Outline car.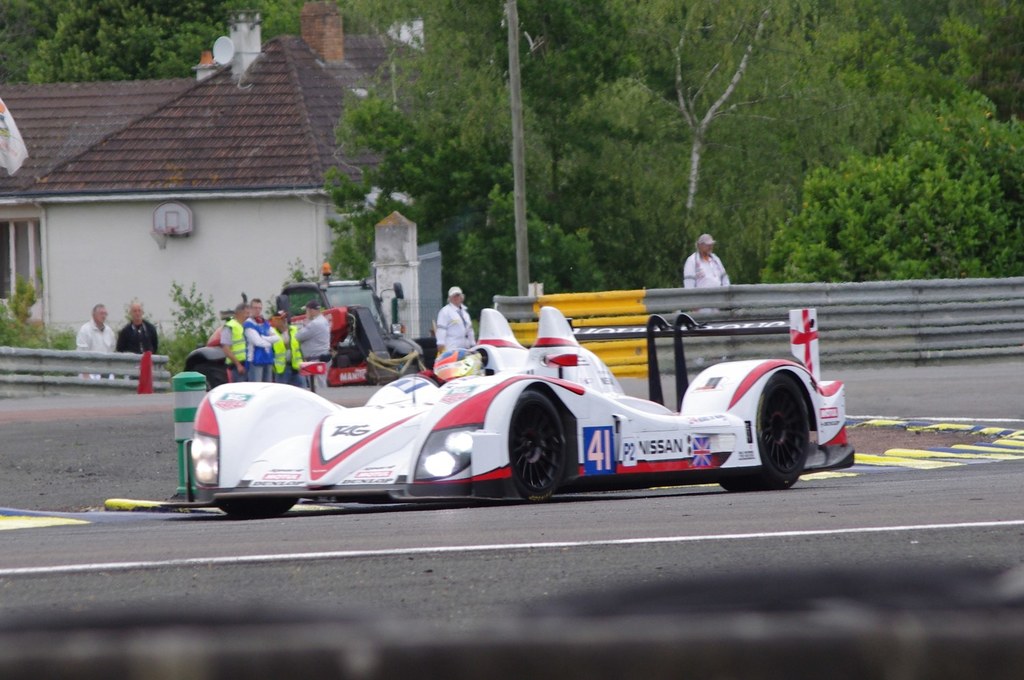
Outline: region(192, 301, 856, 511).
